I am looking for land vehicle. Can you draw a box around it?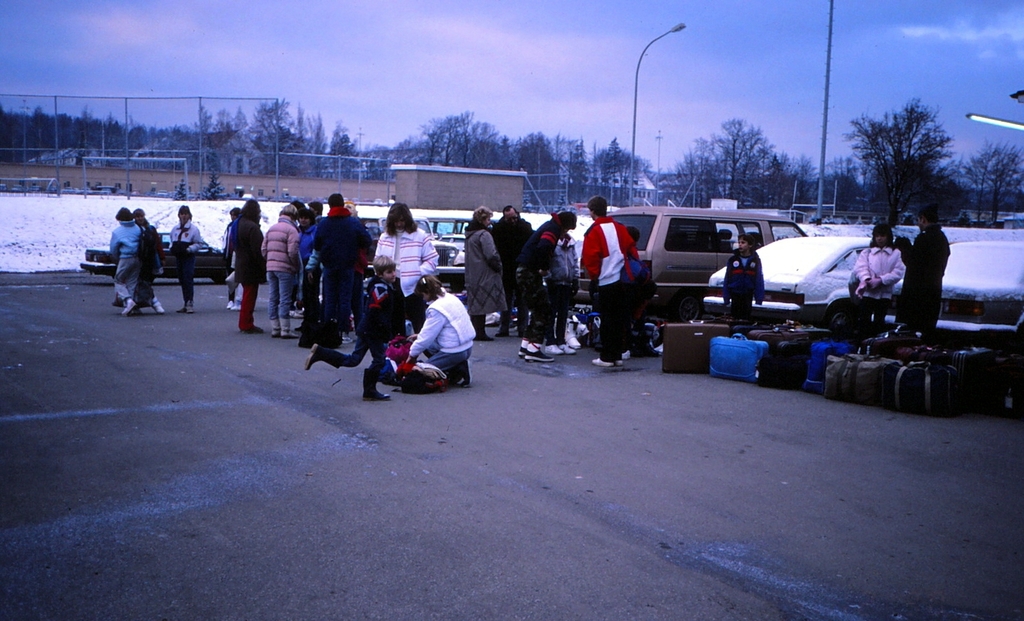
Sure, the bounding box is 886 242 1023 346.
